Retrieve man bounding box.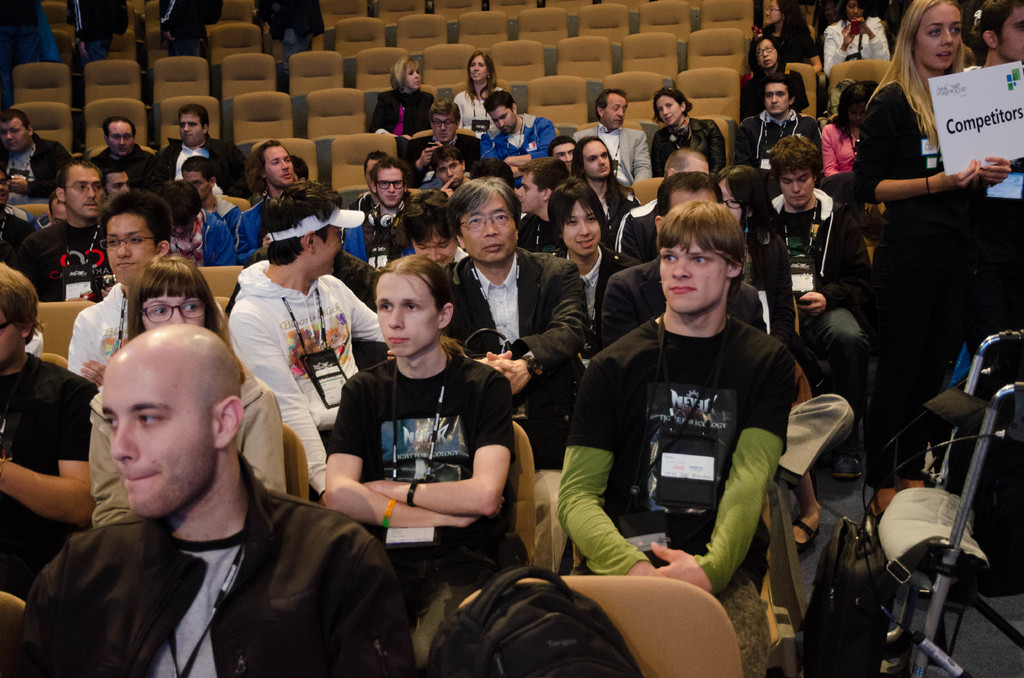
Bounding box: 0 110 80 209.
